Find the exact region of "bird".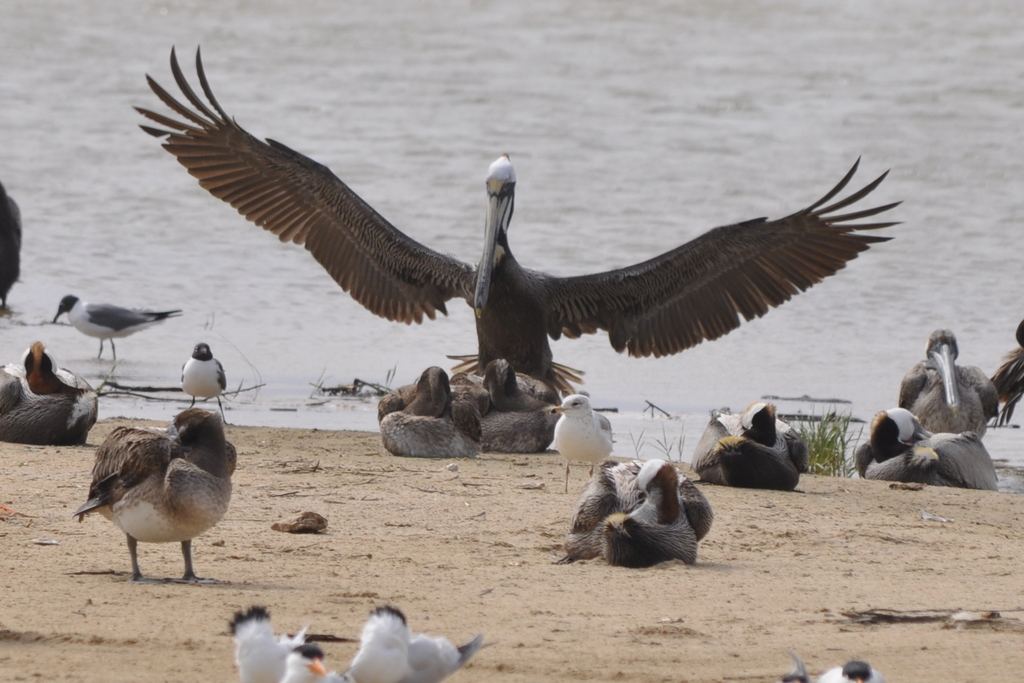
Exact region: select_region(0, 185, 20, 304).
